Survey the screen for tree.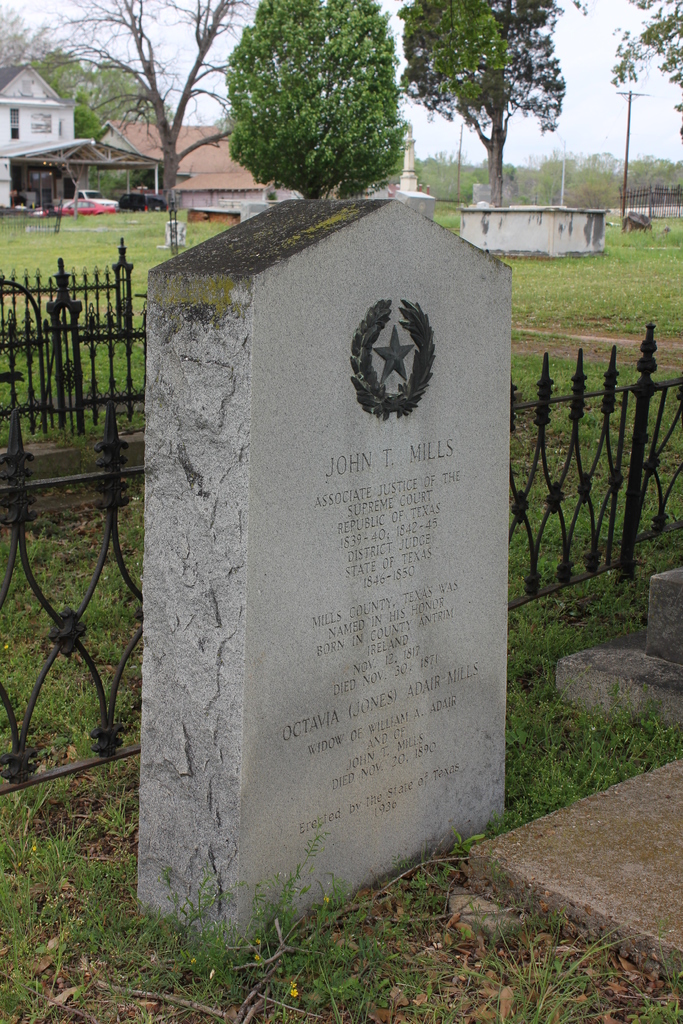
Survey found: [left=69, top=108, right=106, bottom=140].
